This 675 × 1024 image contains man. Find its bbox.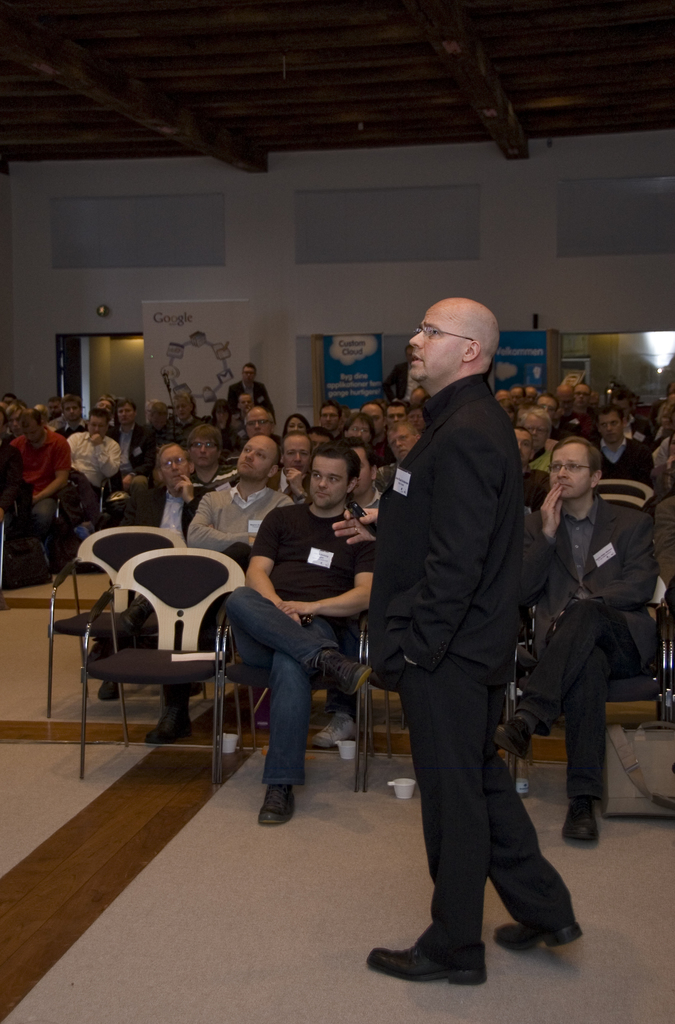
<bbox>222, 451, 383, 822</bbox>.
